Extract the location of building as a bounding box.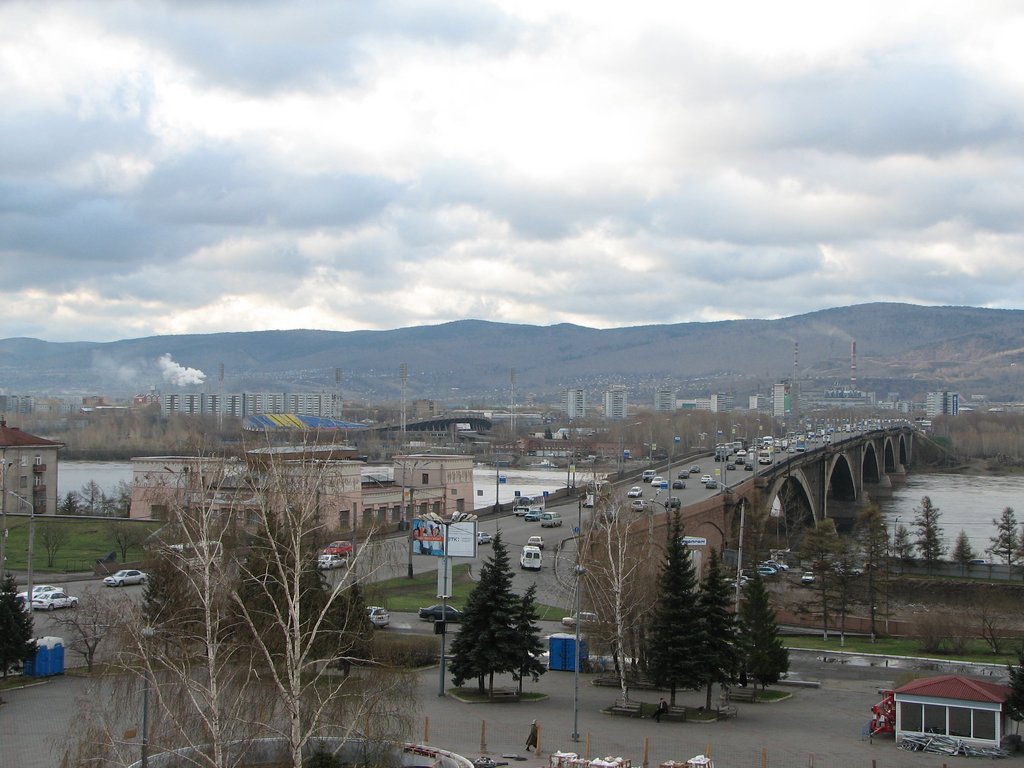
detection(412, 397, 435, 420).
